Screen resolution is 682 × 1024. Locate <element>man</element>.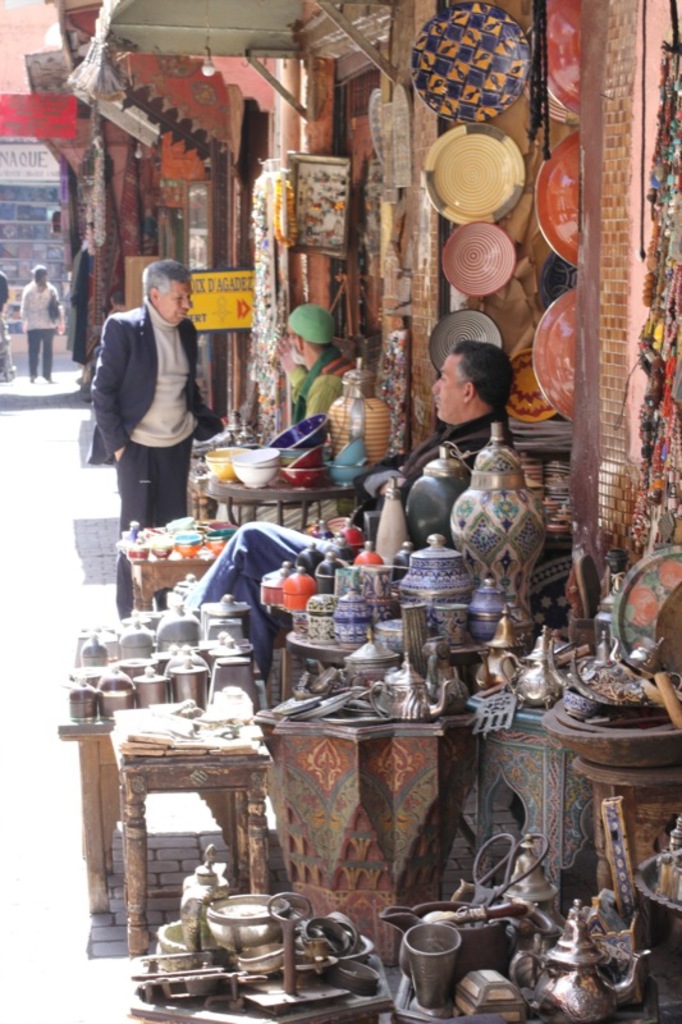
rect(179, 342, 516, 682).
